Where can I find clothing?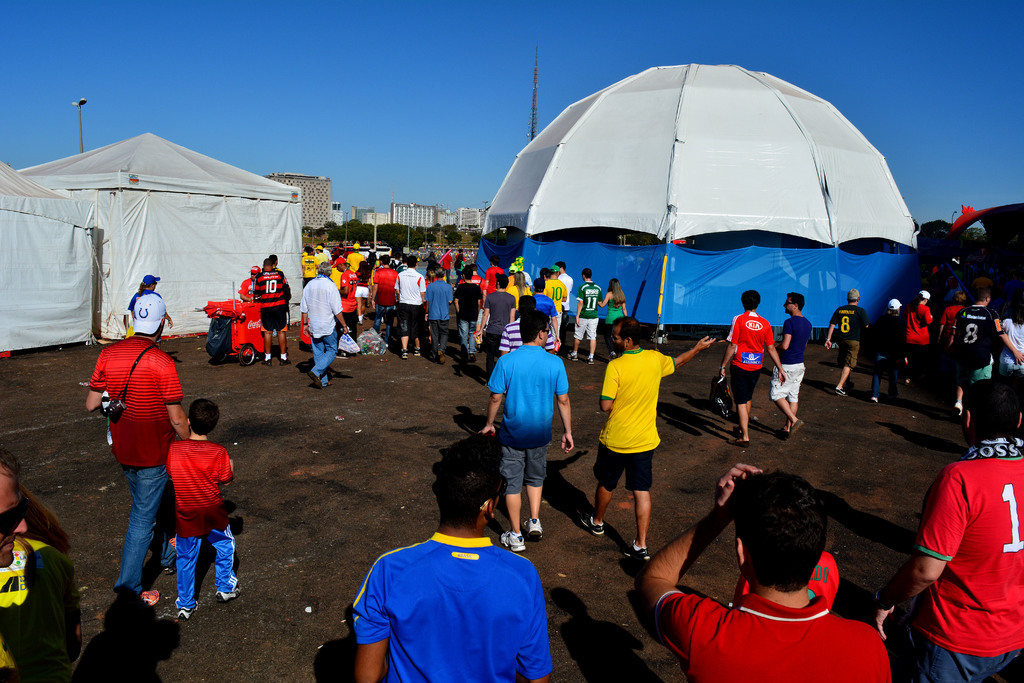
You can find it at Rect(372, 261, 403, 342).
